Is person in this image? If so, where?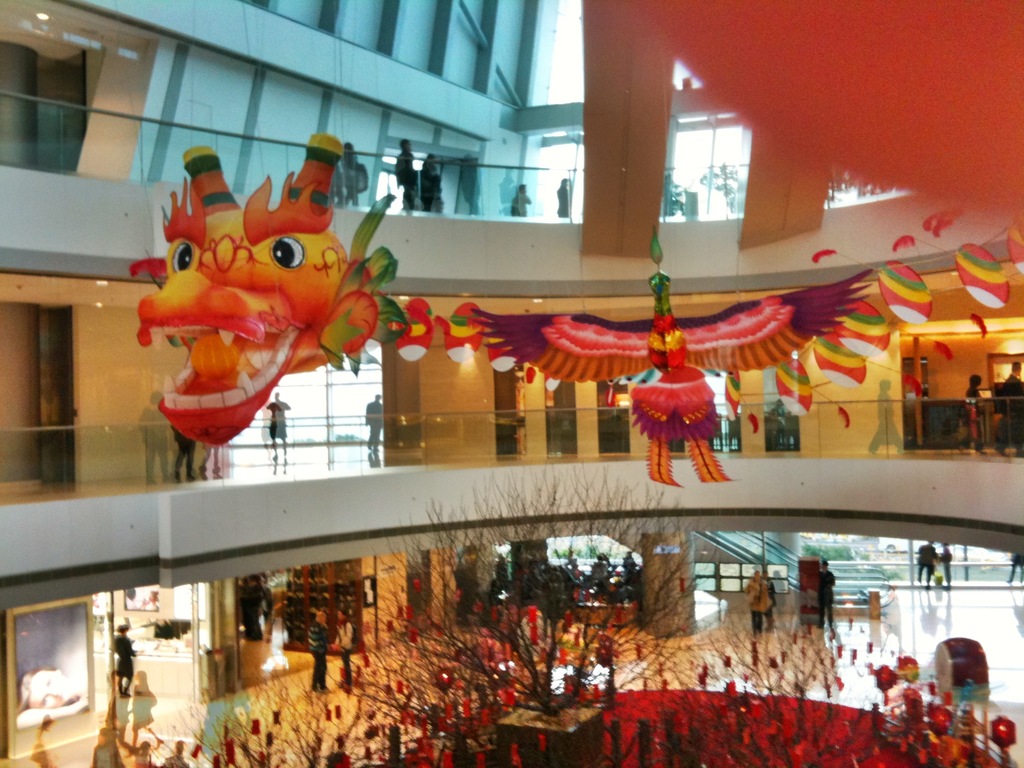
Yes, at region(305, 611, 330, 695).
